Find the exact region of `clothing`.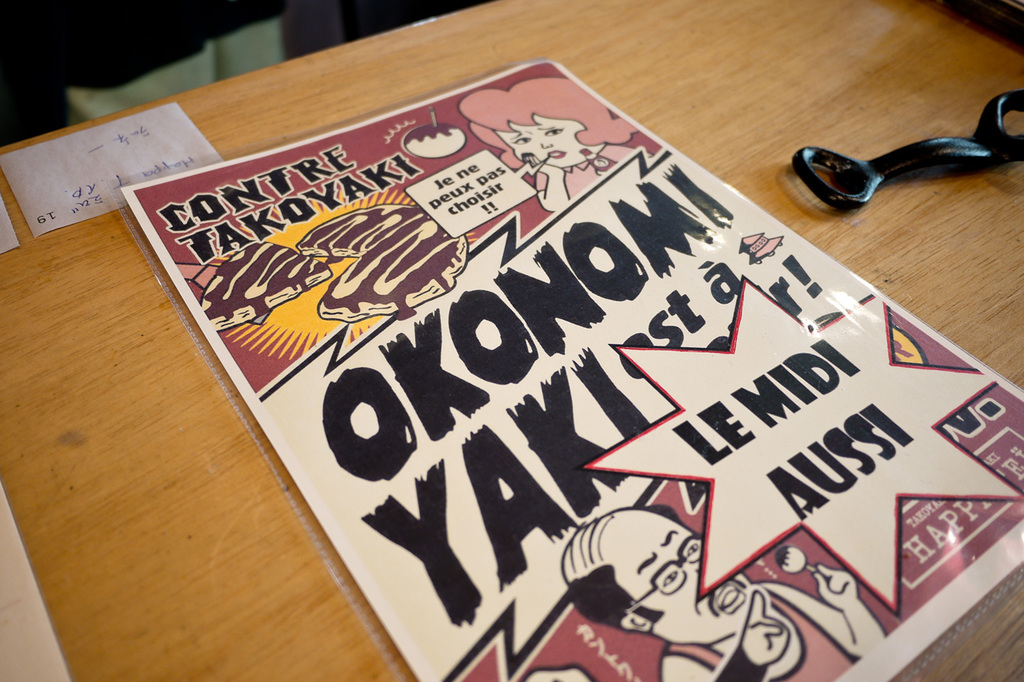
Exact region: rect(665, 587, 855, 681).
